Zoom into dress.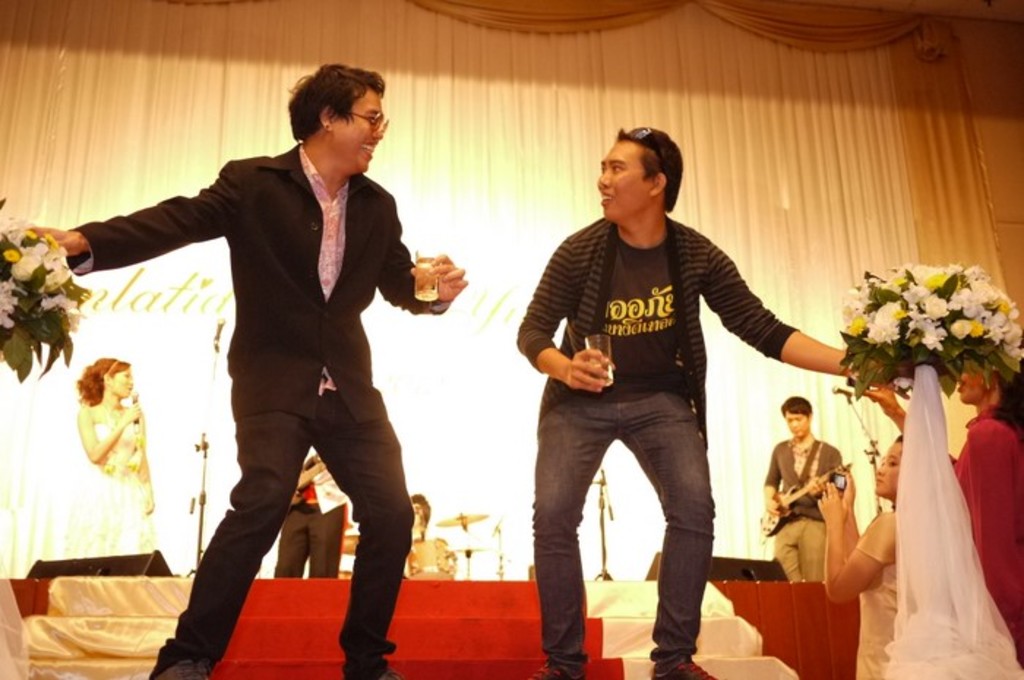
Zoom target: 854,512,898,679.
